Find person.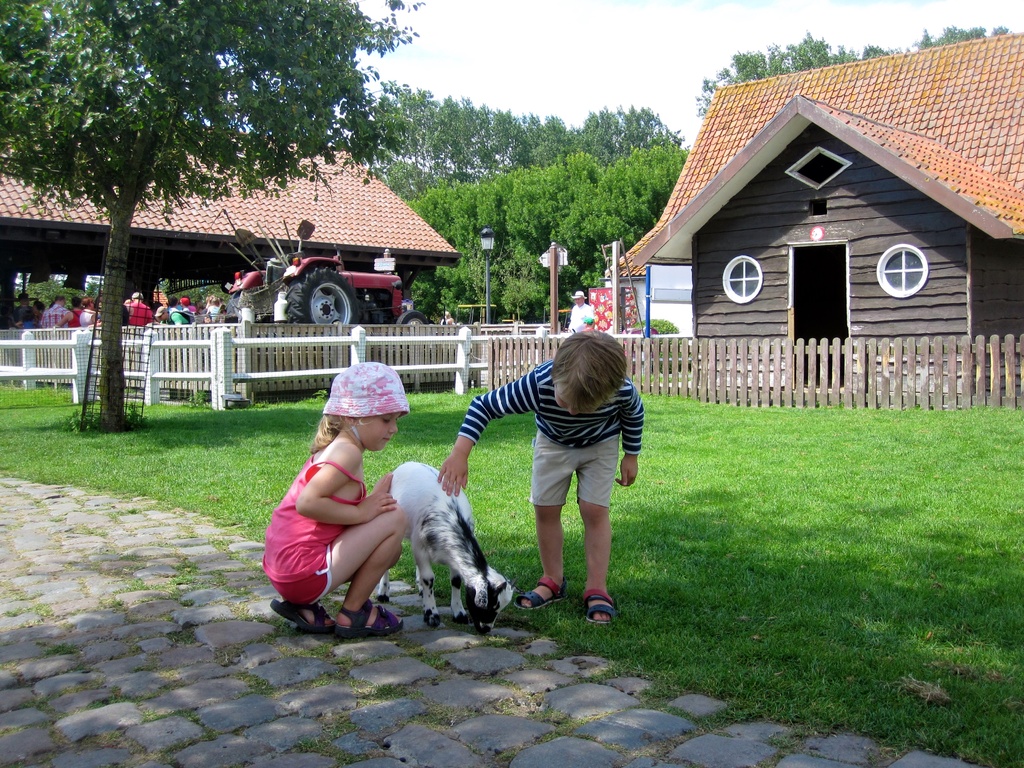
{"x1": 563, "y1": 289, "x2": 594, "y2": 332}.
